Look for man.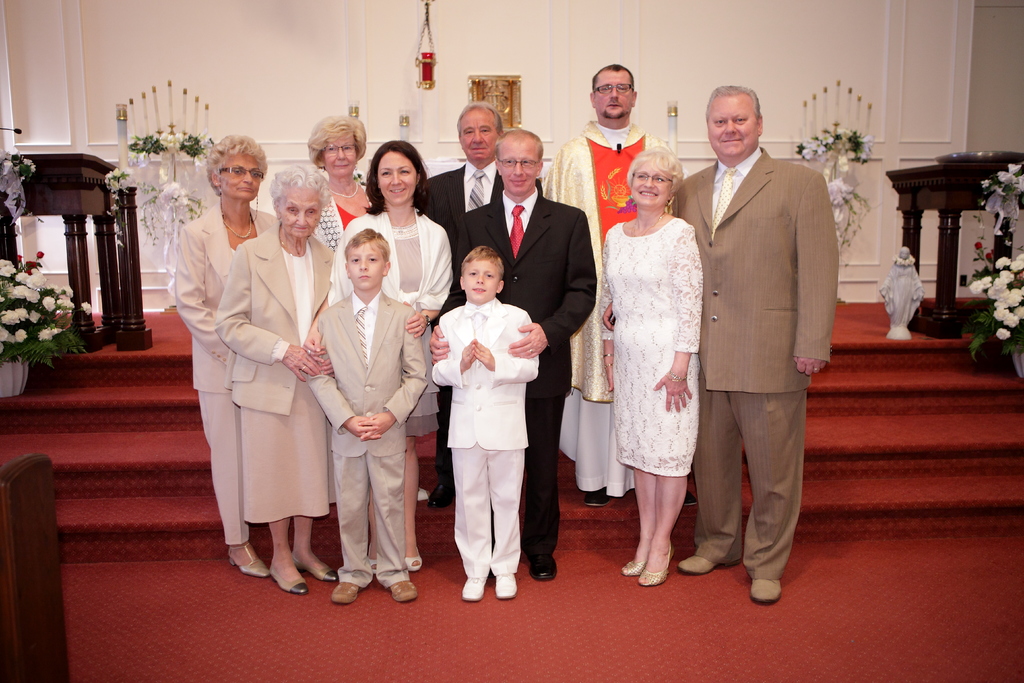
Found: {"x1": 544, "y1": 67, "x2": 668, "y2": 502}.
